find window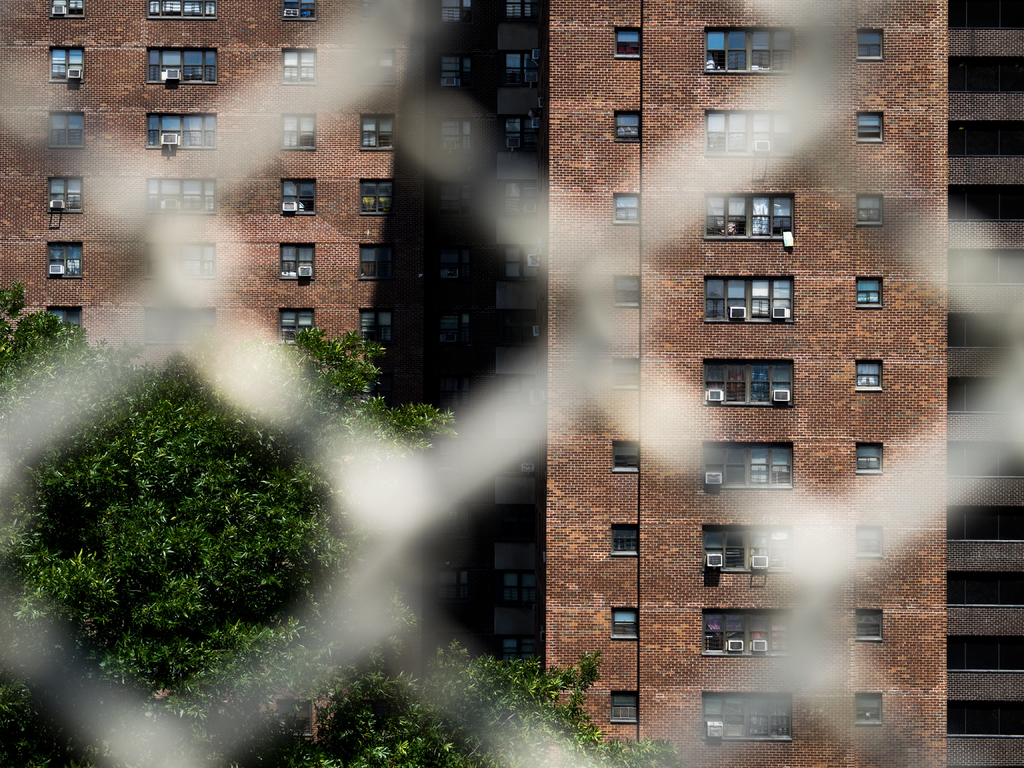
rect(140, 106, 225, 154)
